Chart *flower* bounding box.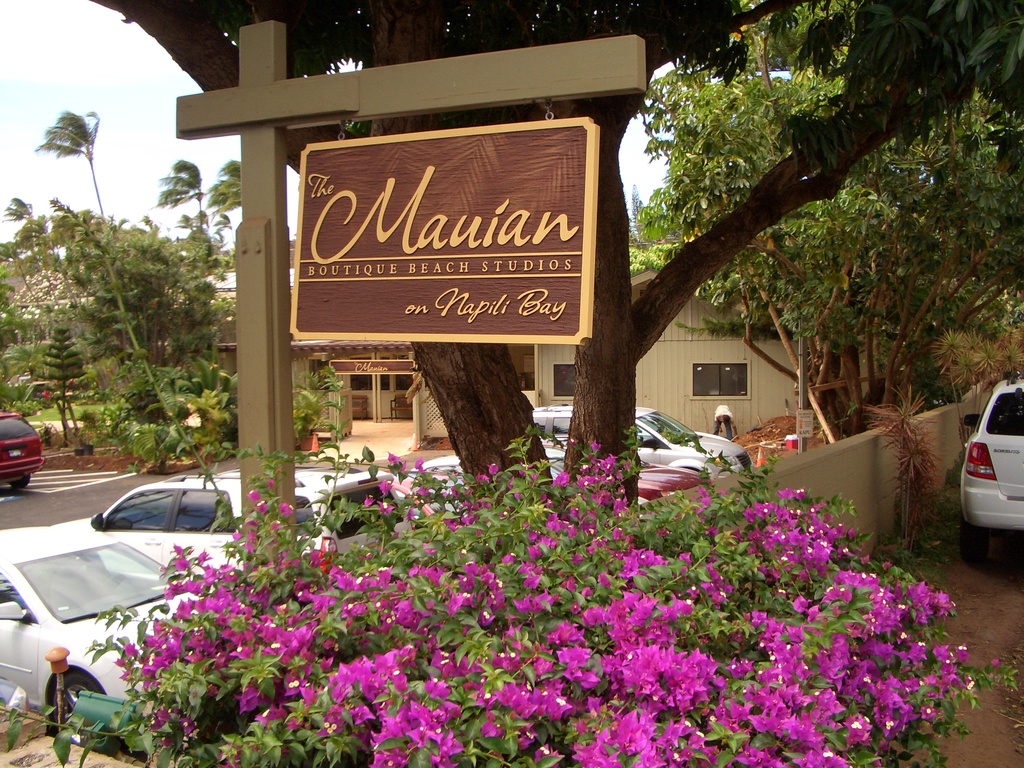
Charted: (x1=380, y1=479, x2=394, y2=496).
